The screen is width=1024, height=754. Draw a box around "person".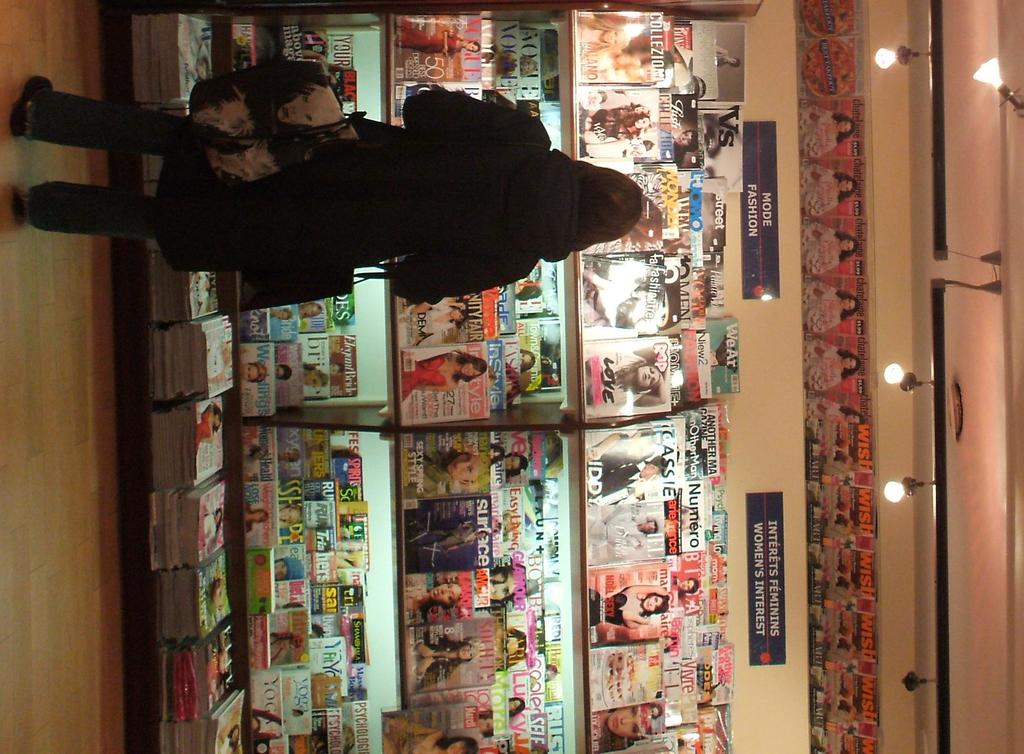
box(399, 350, 489, 400).
